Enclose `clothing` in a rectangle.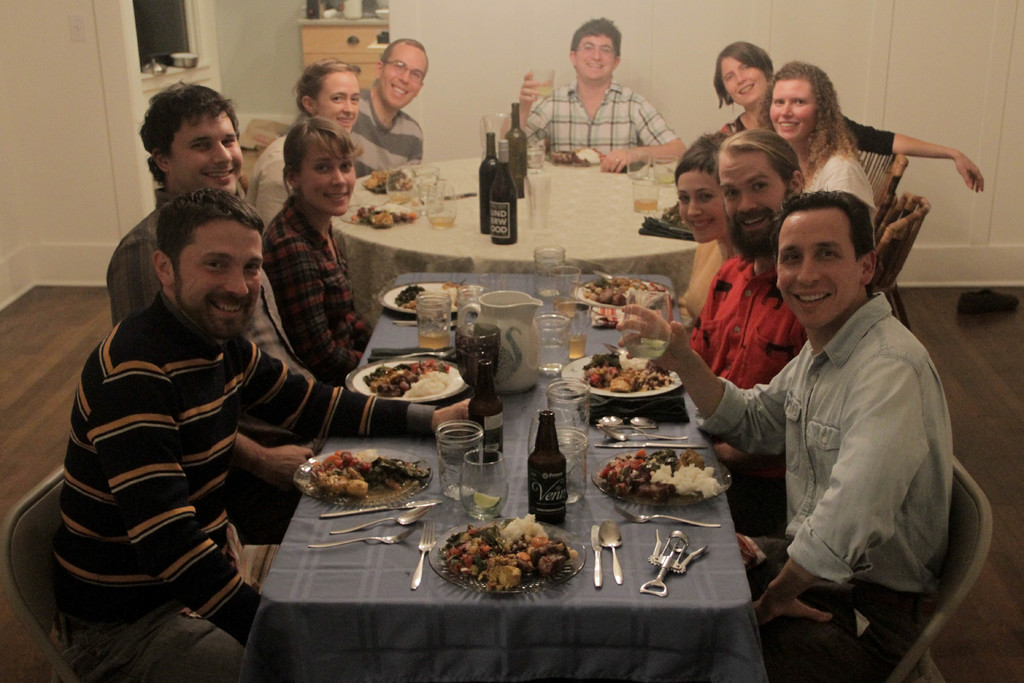
x1=241, y1=128, x2=294, y2=253.
